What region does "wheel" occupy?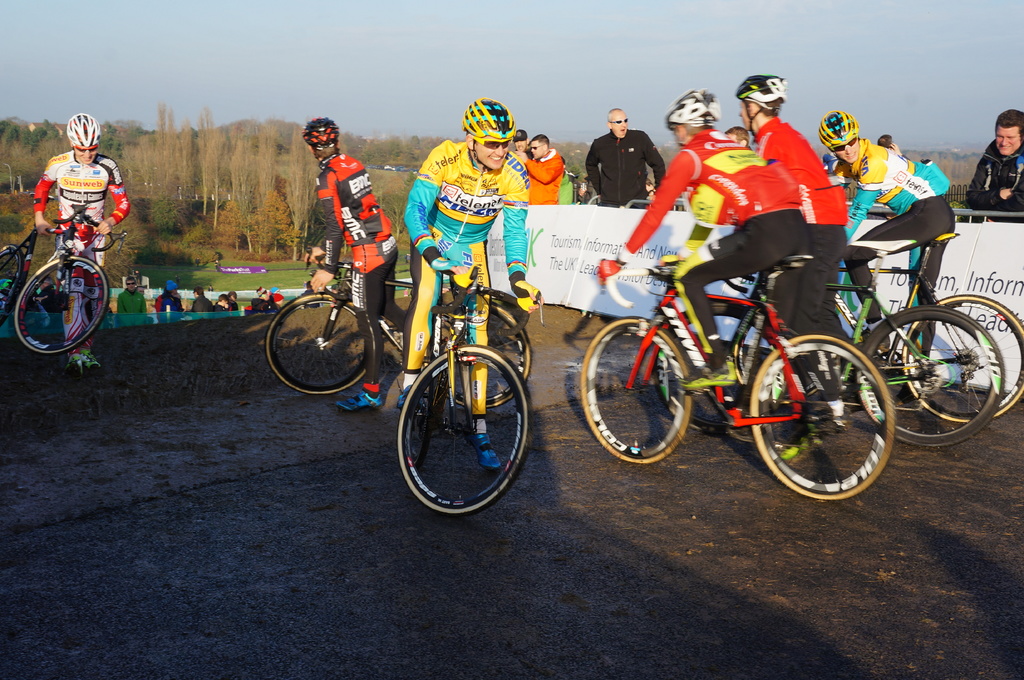
849/304/1005/448.
